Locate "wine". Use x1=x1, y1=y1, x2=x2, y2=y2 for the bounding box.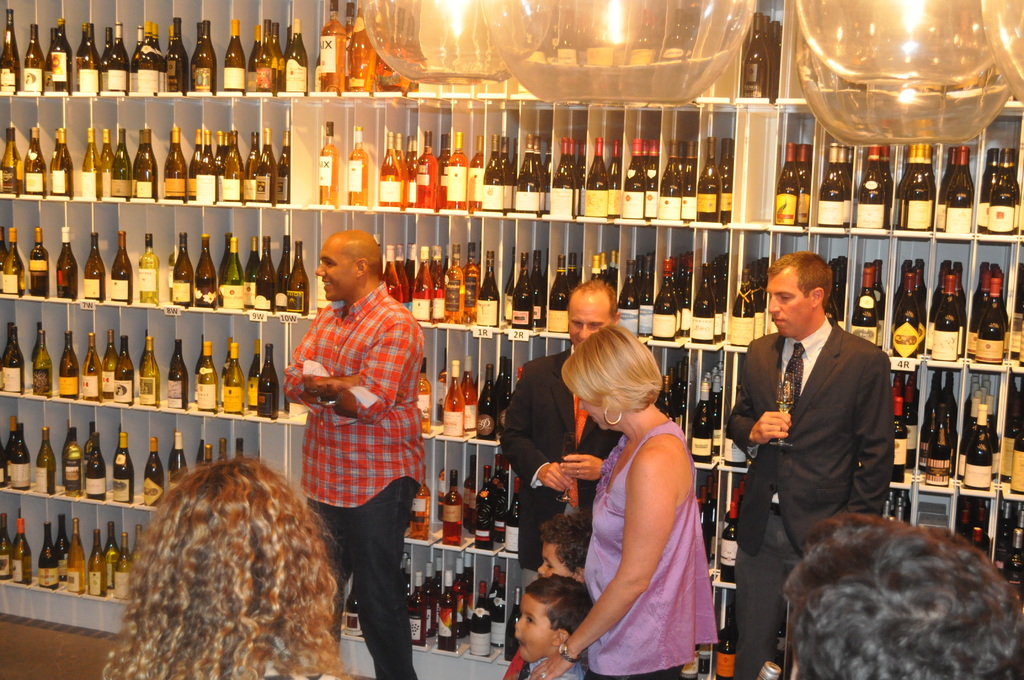
x1=3, y1=327, x2=28, y2=392.
